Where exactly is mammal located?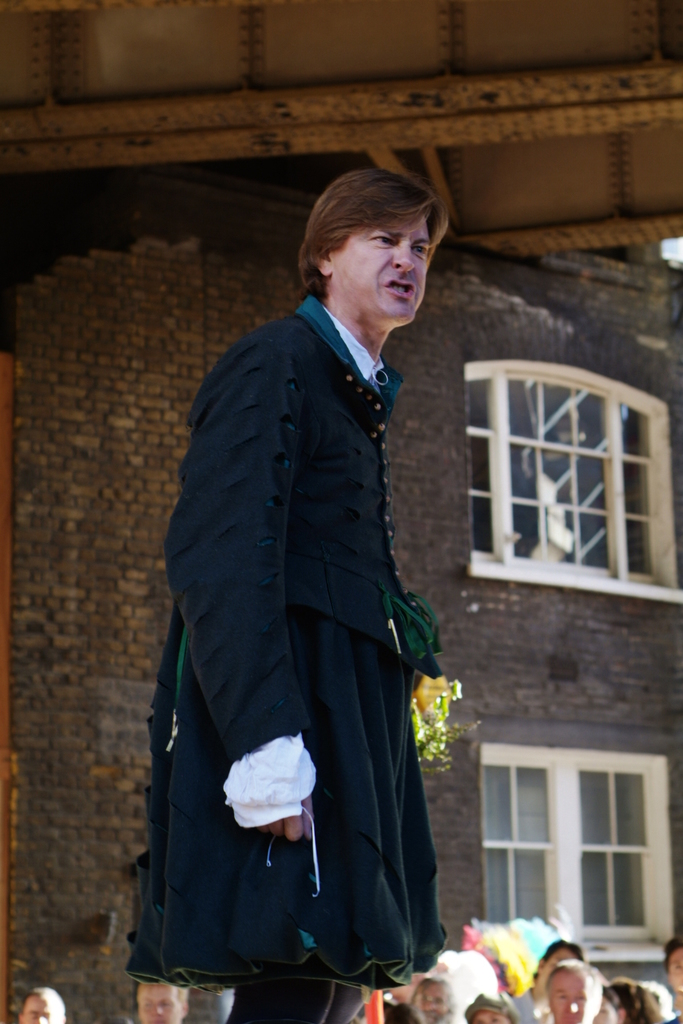
Its bounding box is <region>594, 987, 627, 1023</region>.
